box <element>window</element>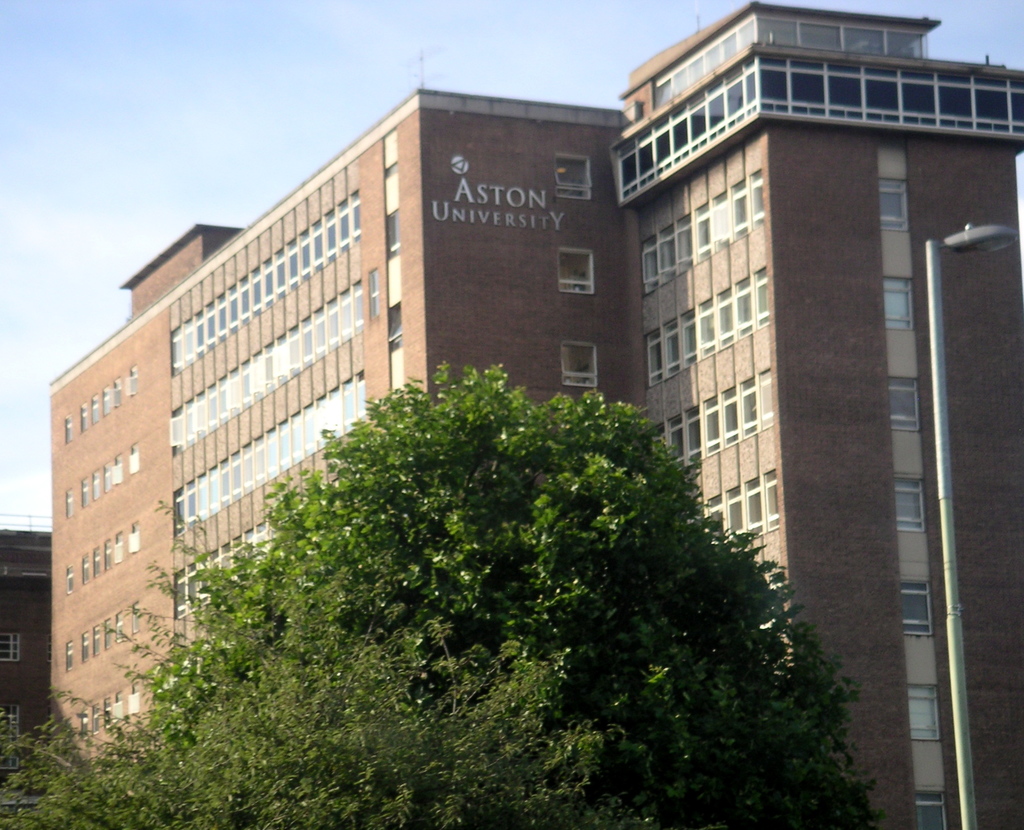
bbox=[386, 206, 399, 257]
